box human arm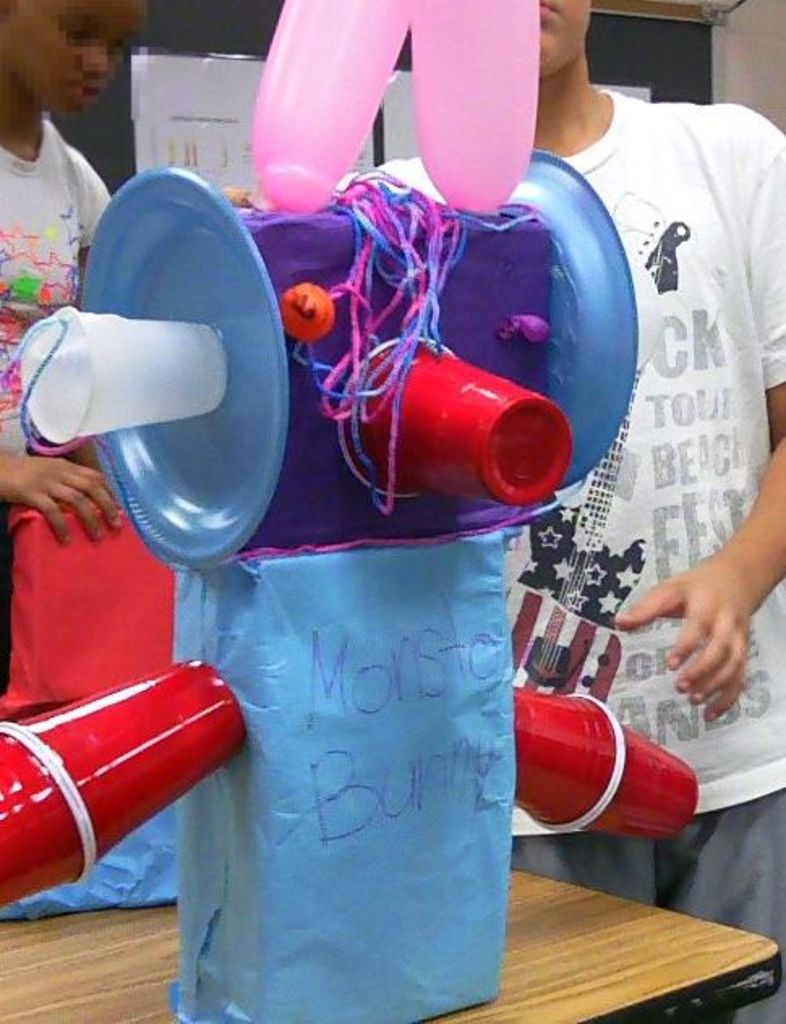
<region>83, 154, 122, 363</region>
